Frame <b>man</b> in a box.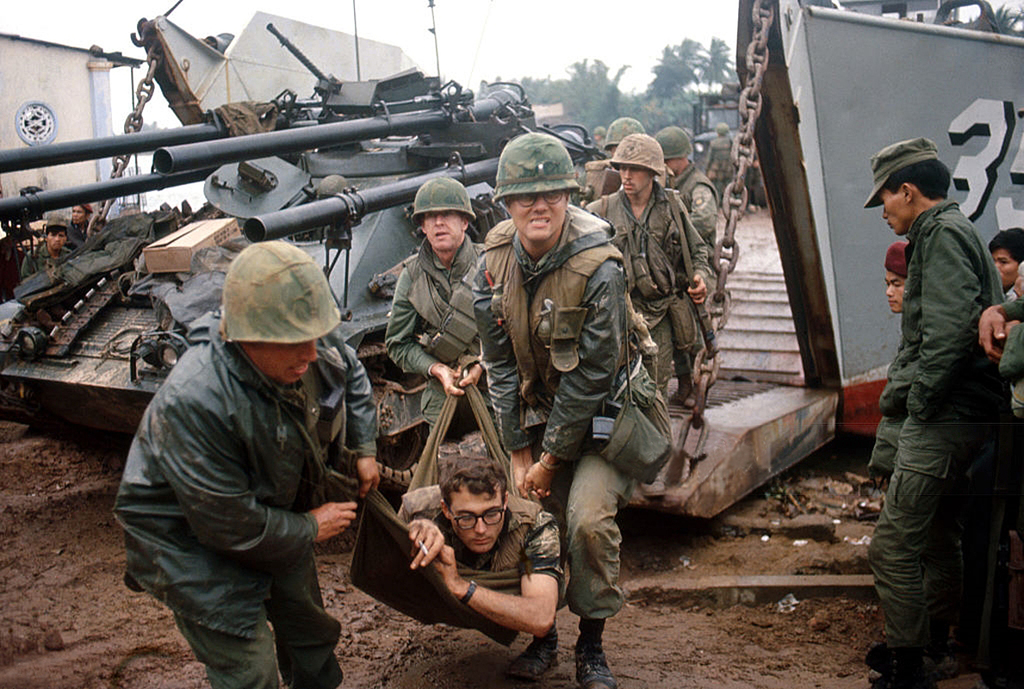
crop(122, 235, 388, 688).
